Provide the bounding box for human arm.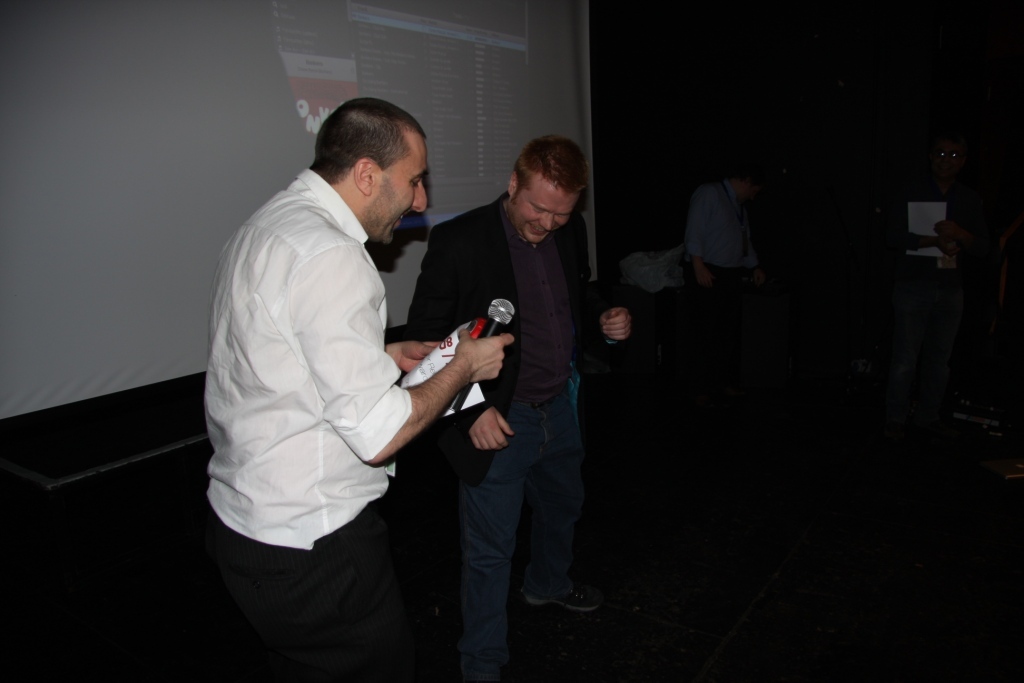
299,244,516,463.
